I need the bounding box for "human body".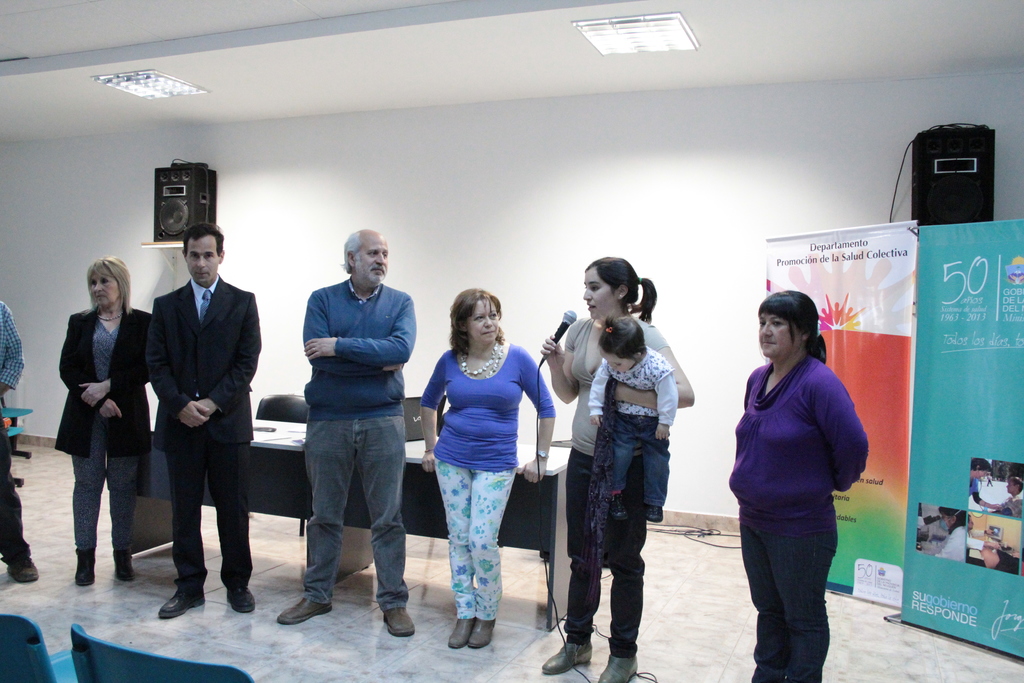
Here it is: <bbox>966, 528, 1003, 549</bbox>.
